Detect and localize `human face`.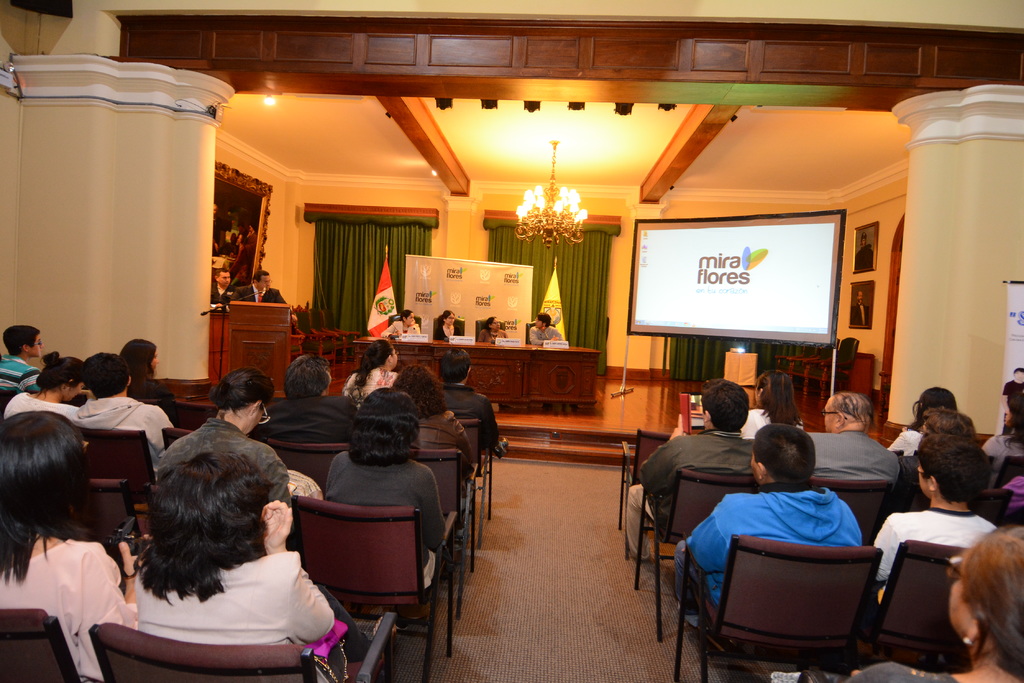
Localized at l=948, t=588, r=976, b=625.
